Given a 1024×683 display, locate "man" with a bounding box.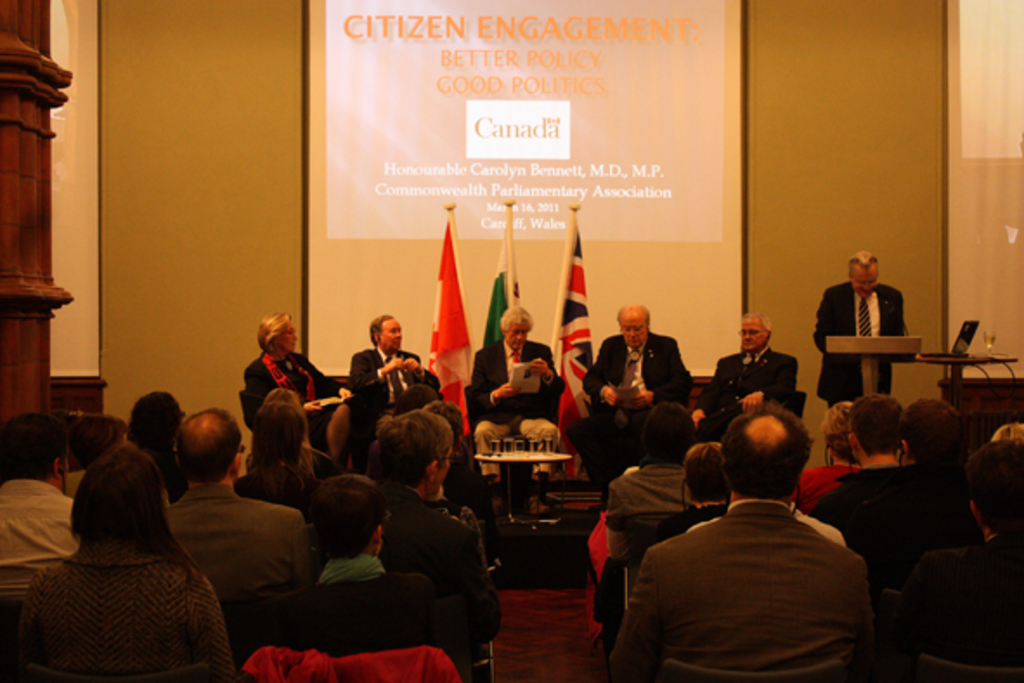
Located: bbox=[804, 392, 984, 641].
